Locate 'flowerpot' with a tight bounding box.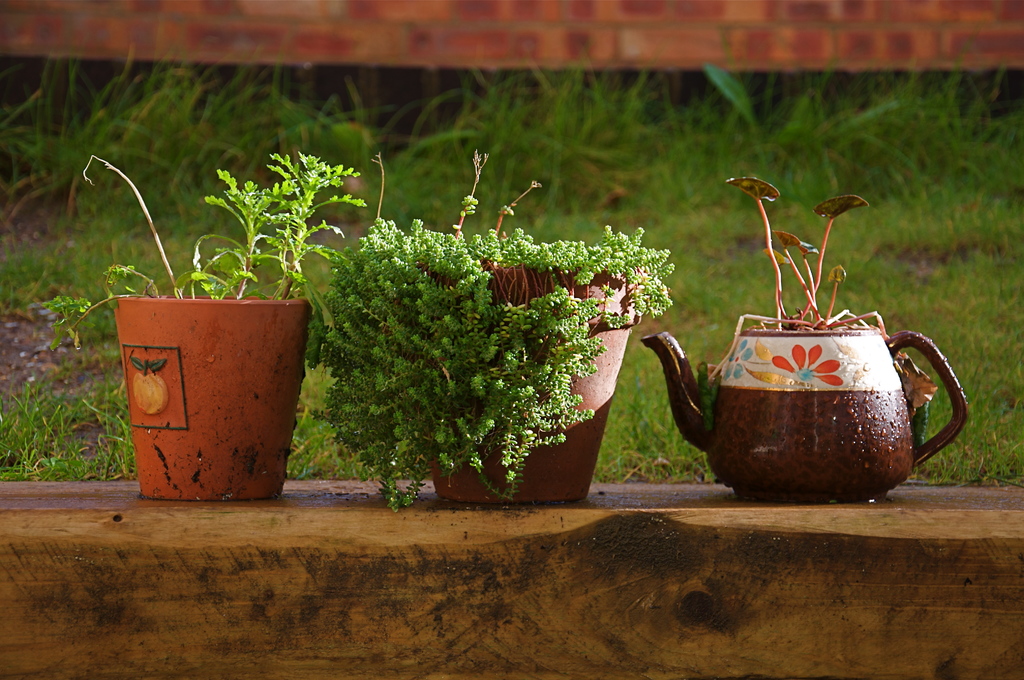
(left=631, top=323, right=971, bottom=503).
